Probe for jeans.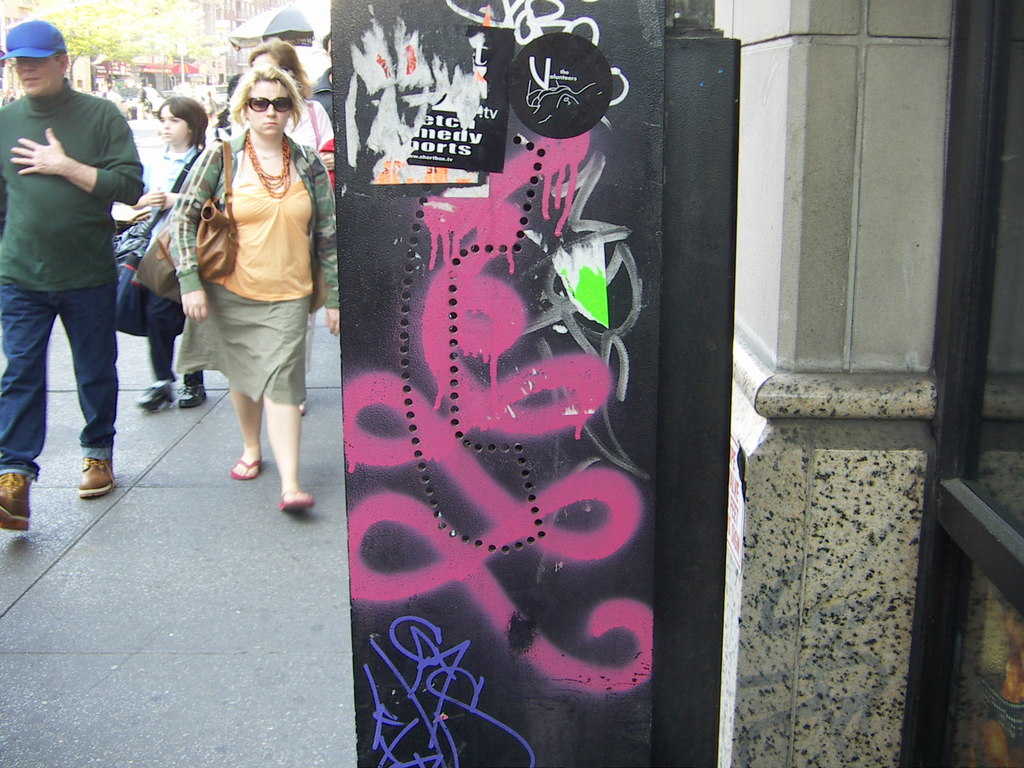
Probe result: bbox=[145, 287, 204, 389].
